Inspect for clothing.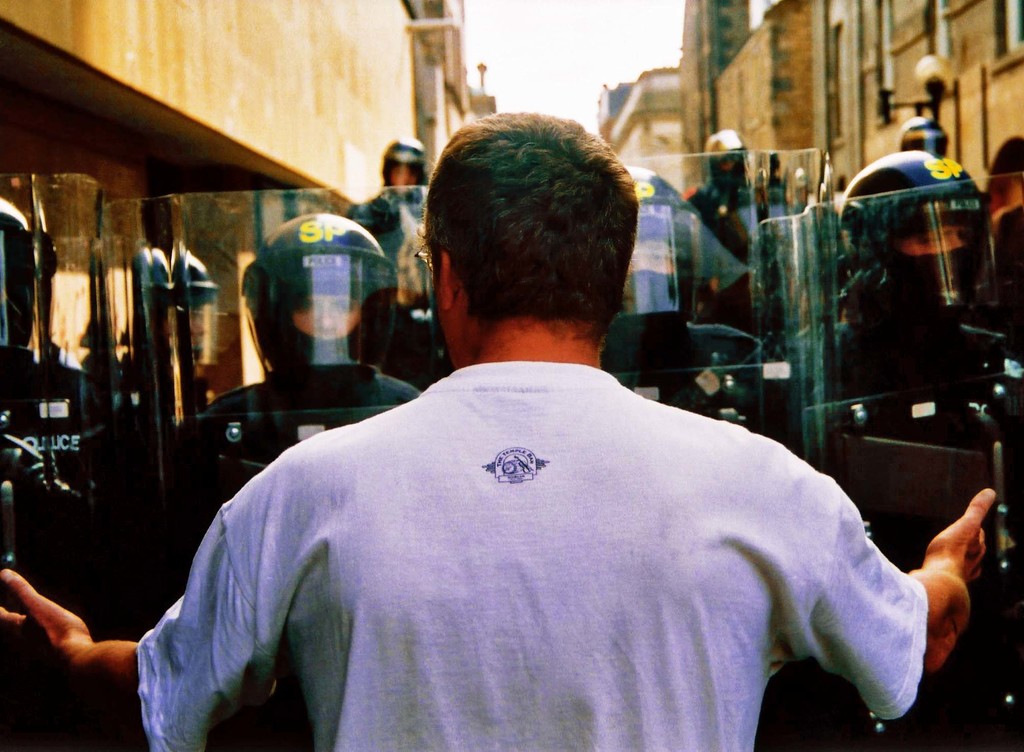
Inspection: [x1=157, y1=328, x2=934, y2=742].
